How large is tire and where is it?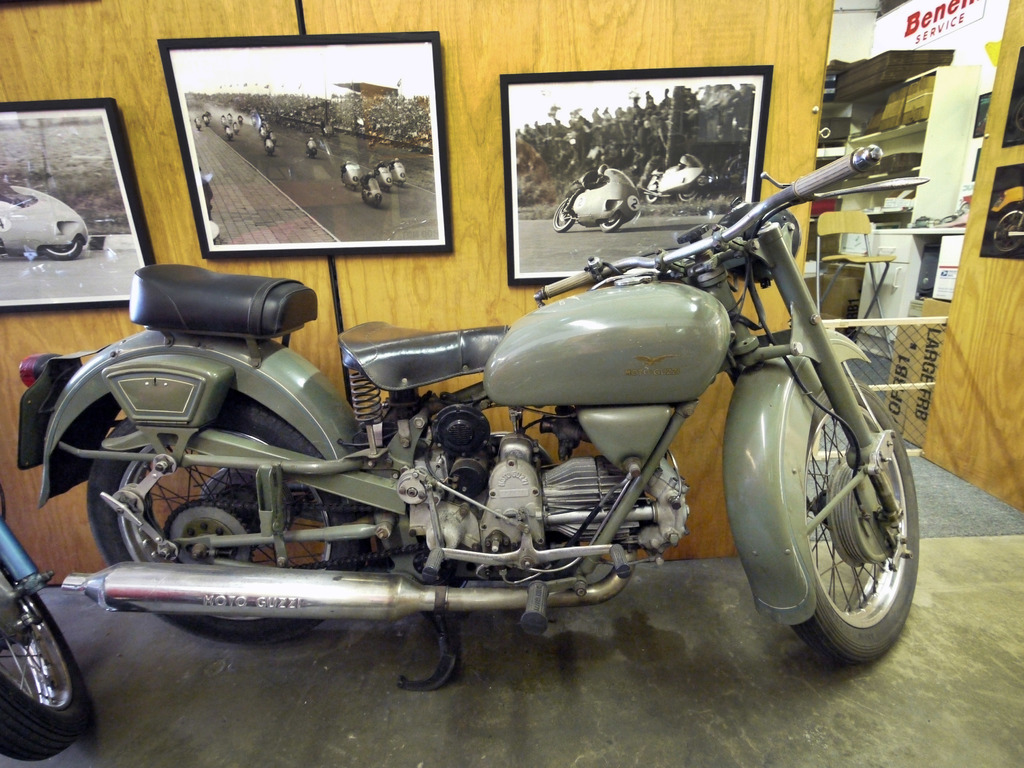
Bounding box: 740,351,919,673.
